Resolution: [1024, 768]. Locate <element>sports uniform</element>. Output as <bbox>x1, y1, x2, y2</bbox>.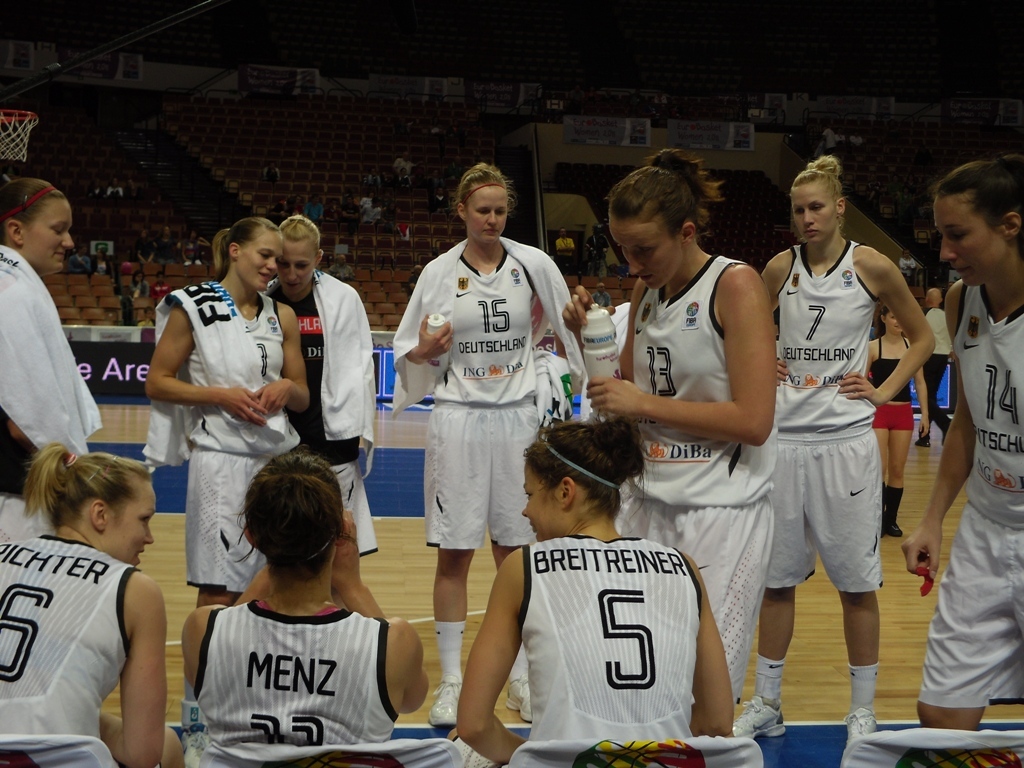
<bbox>389, 232, 567, 542</bbox>.
